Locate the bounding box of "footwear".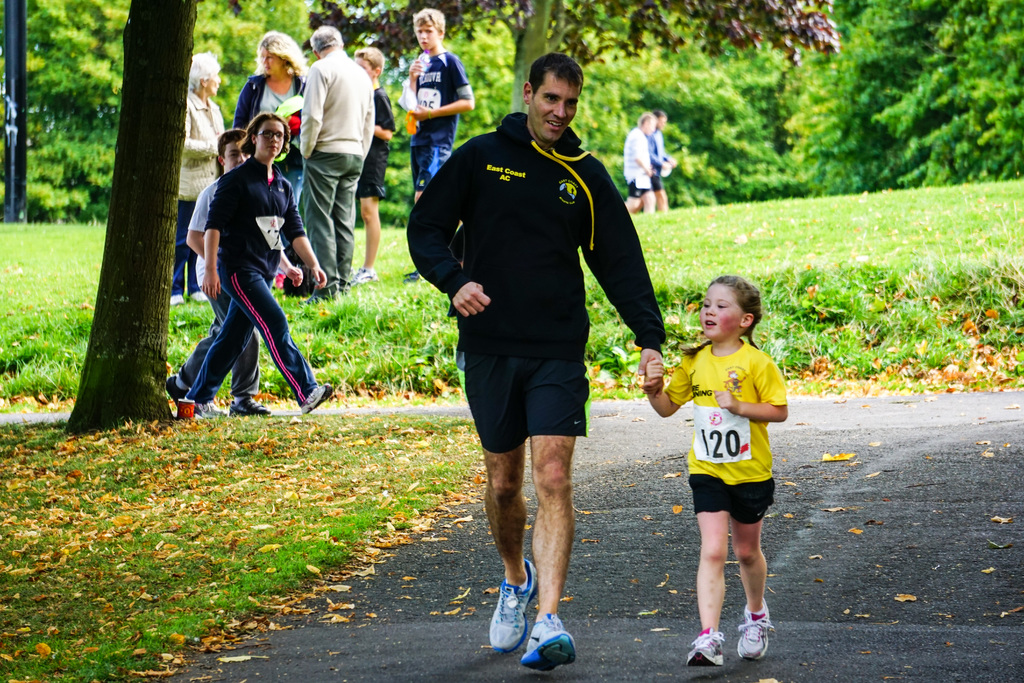
Bounding box: locate(164, 378, 187, 404).
